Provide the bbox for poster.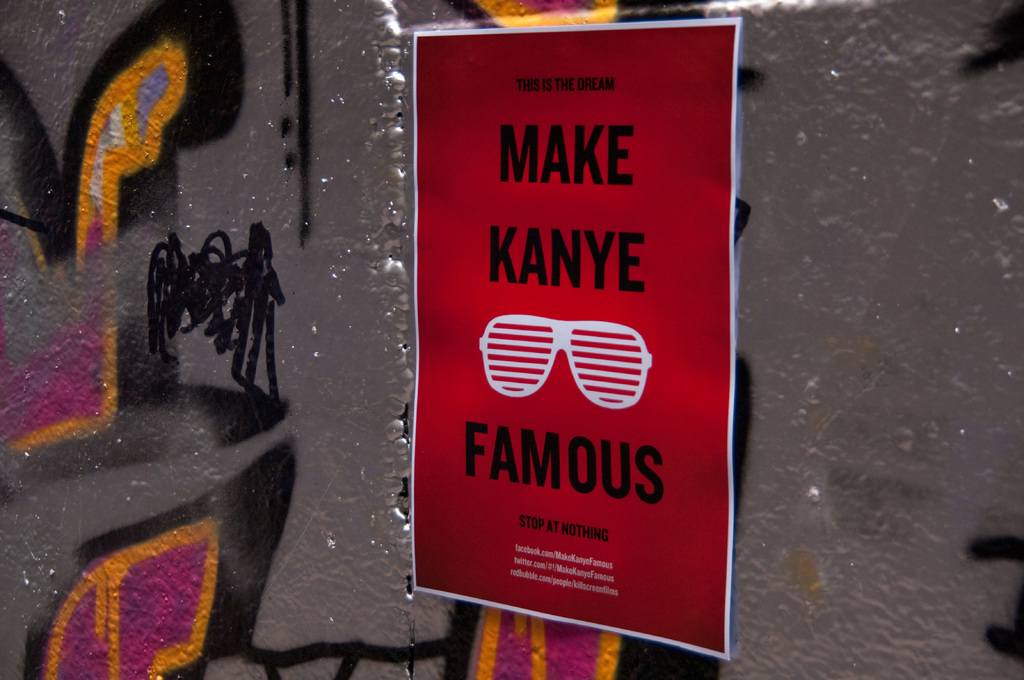
pyautogui.locateOnScreen(410, 18, 742, 656).
